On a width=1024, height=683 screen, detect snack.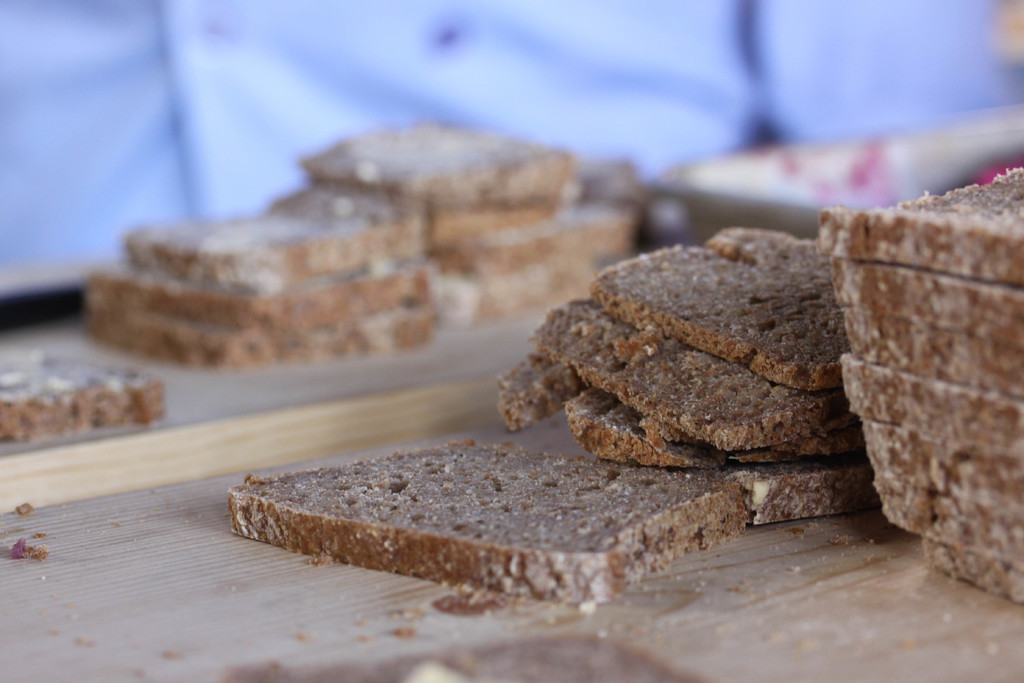
0:350:165:443.
